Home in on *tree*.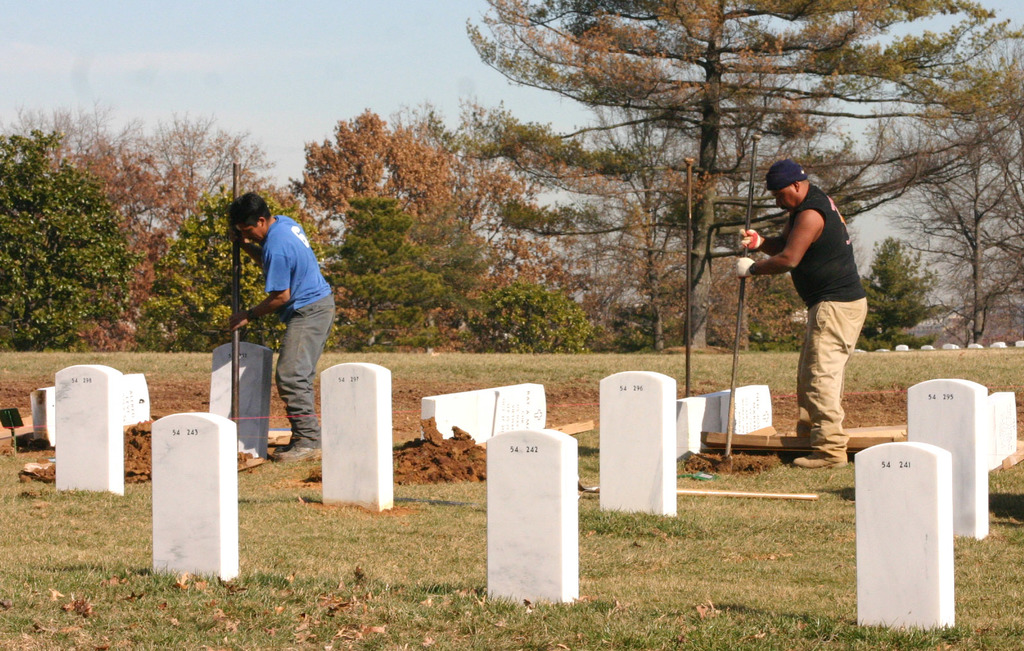
Homed in at (471,0,1018,349).
